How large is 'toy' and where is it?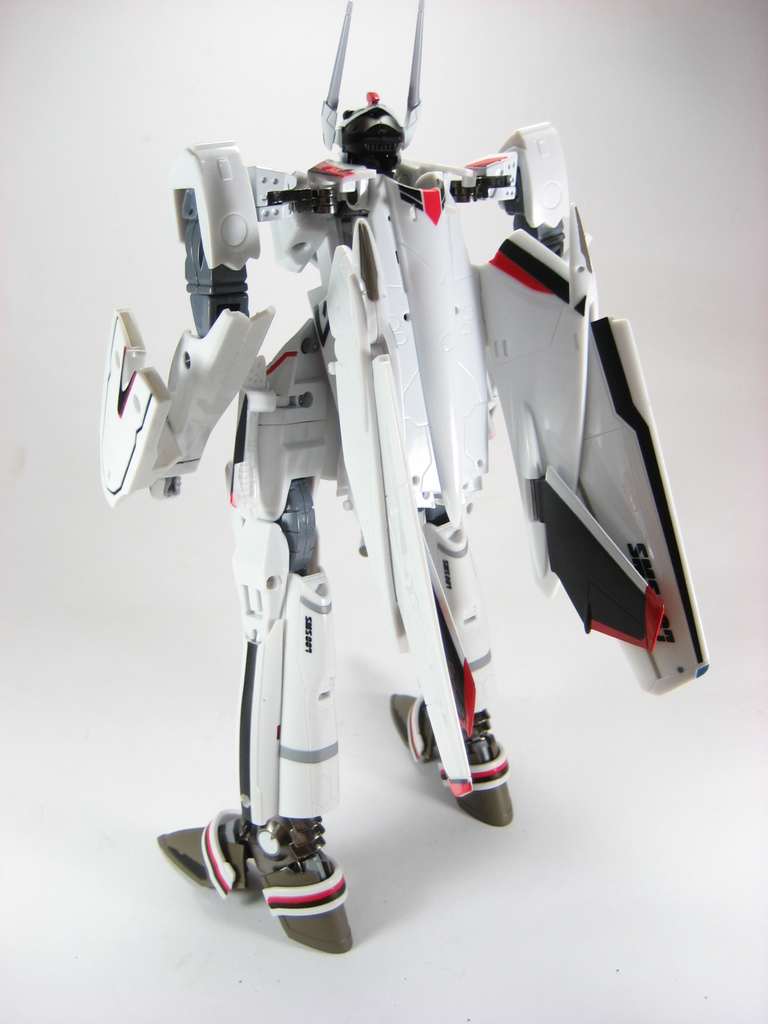
Bounding box: locate(114, 0, 714, 951).
